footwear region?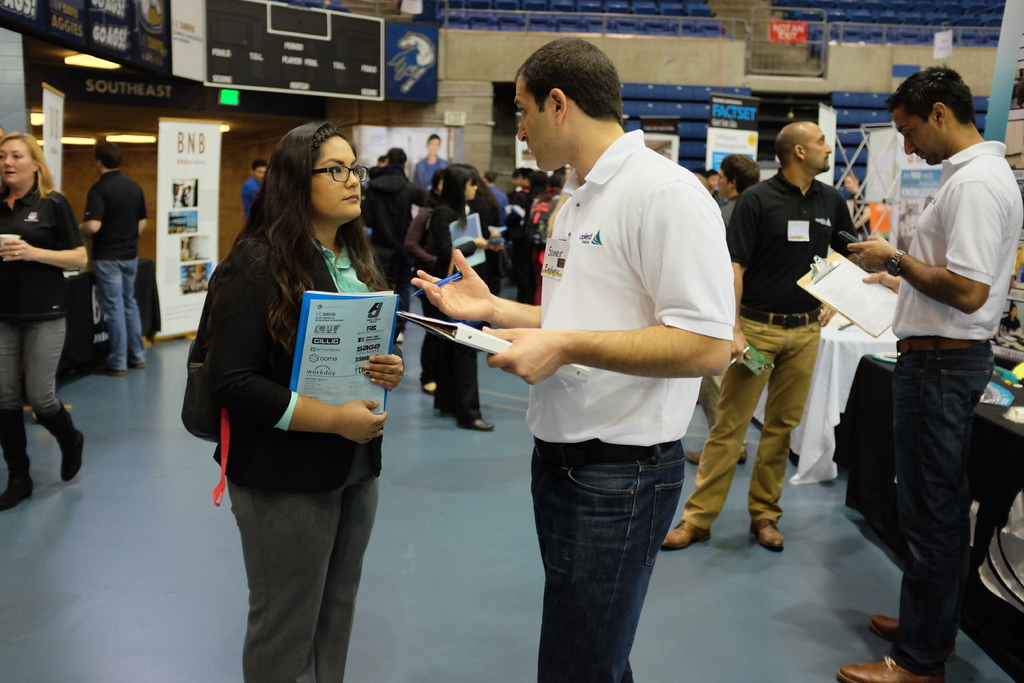
[x1=36, y1=400, x2=88, y2=483]
